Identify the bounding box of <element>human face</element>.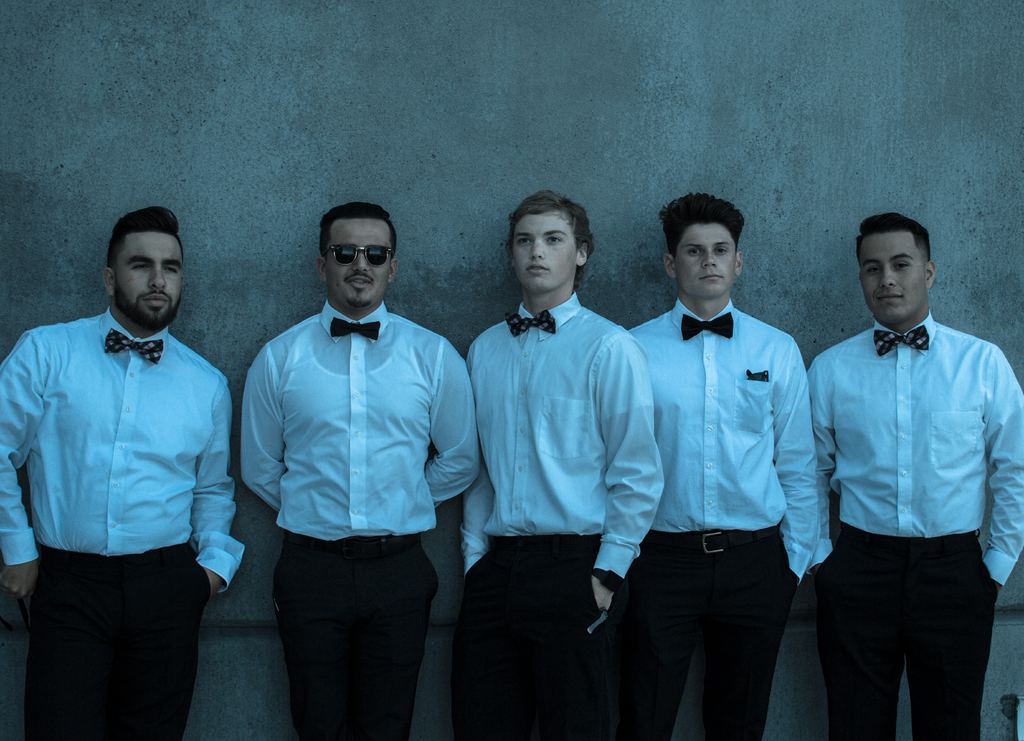
<region>860, 232, 925, 323</region>.
